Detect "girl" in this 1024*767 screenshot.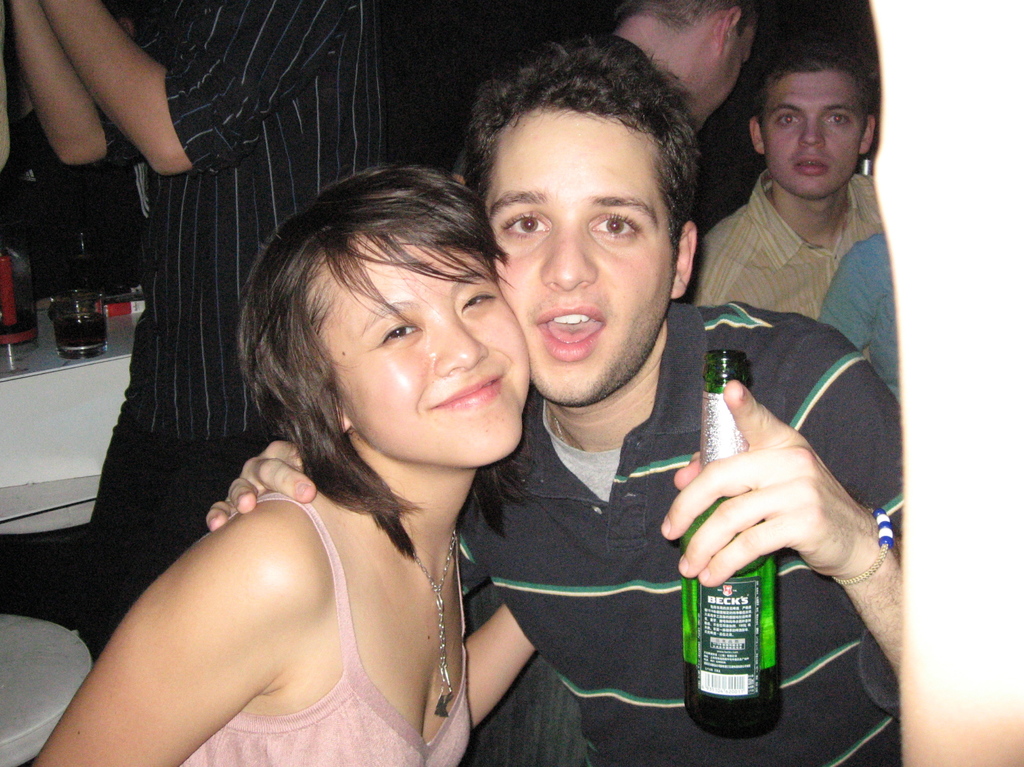
Detection: box=[33, 164, 535, 766].
